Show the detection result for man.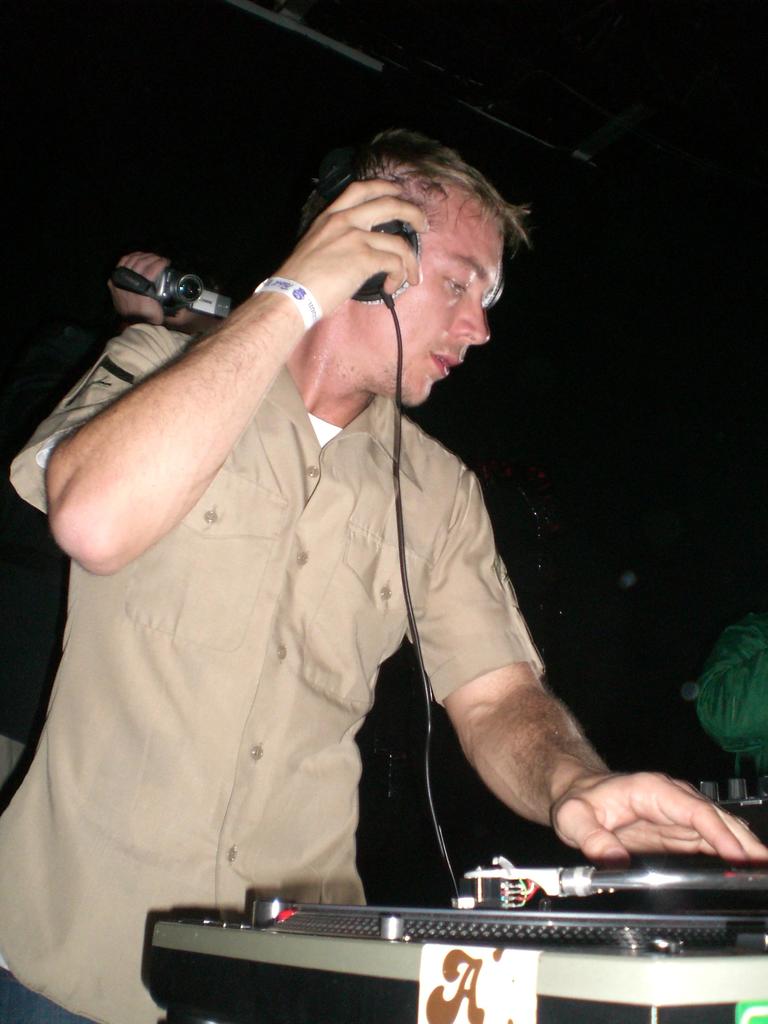
bbox=[681, 593, 767, 770].
